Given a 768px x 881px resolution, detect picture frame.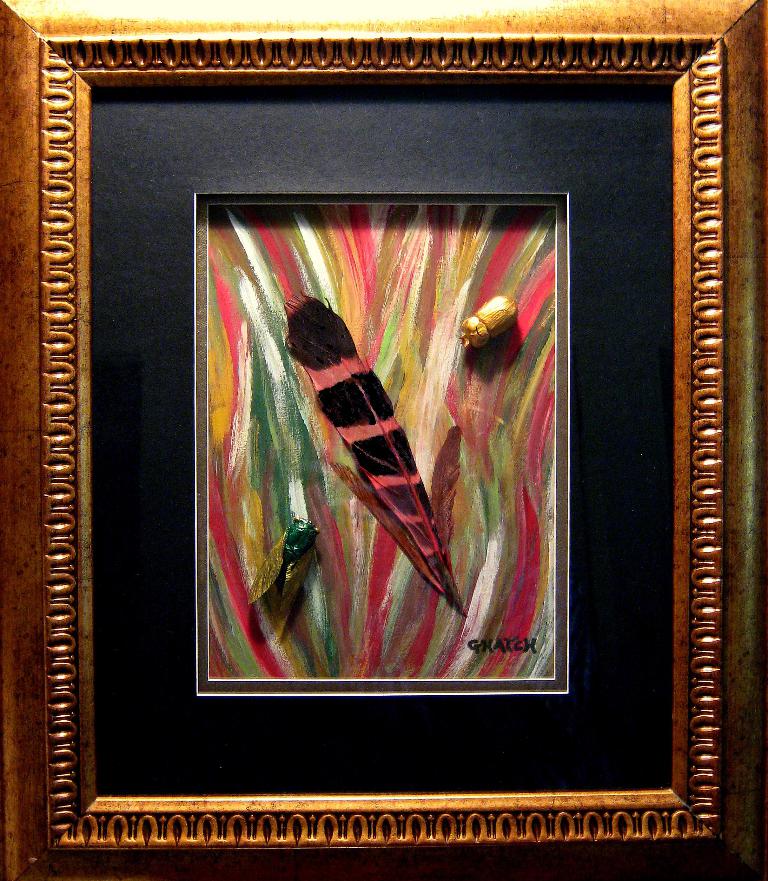
[46, 48, 732, 868].
